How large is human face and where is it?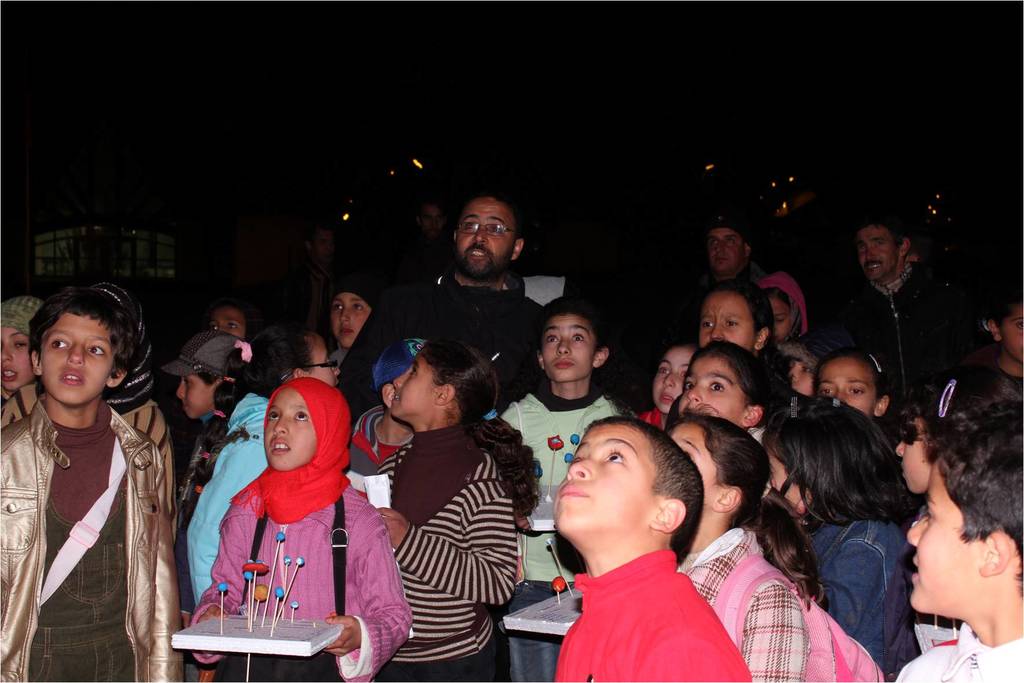
Bounding box: pyautogui.locateOnScreen(899, 472, 981, 622).
